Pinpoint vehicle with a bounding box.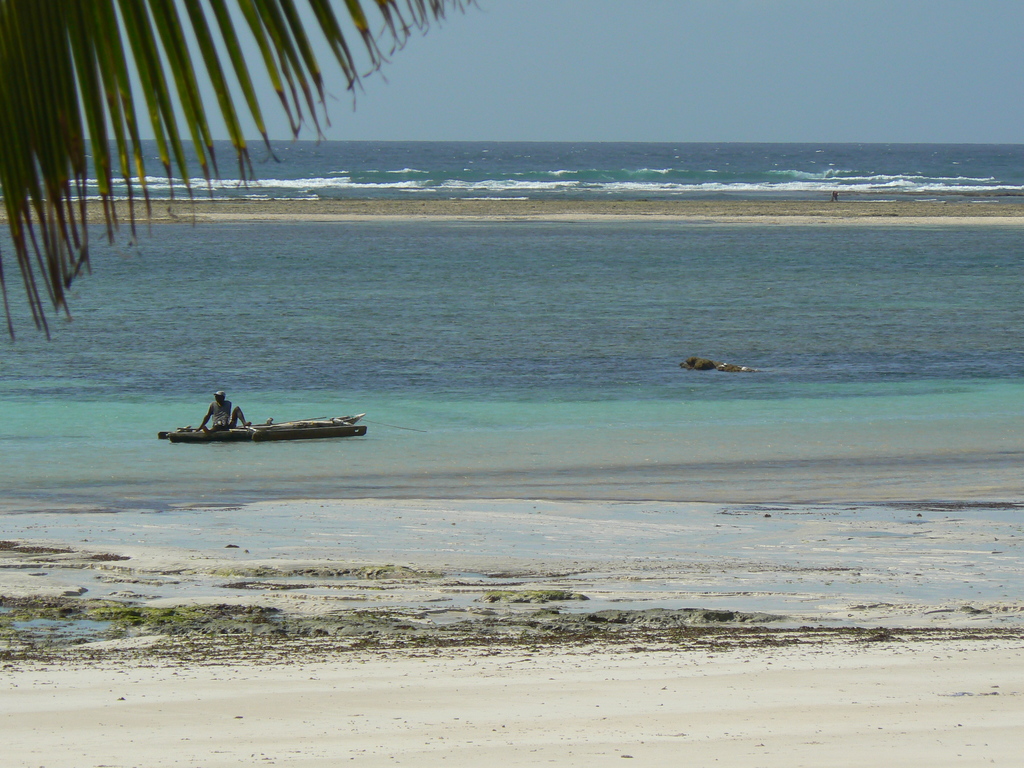
{"left": 154, "top": 380, "right": 366, "bottom": 458}.
